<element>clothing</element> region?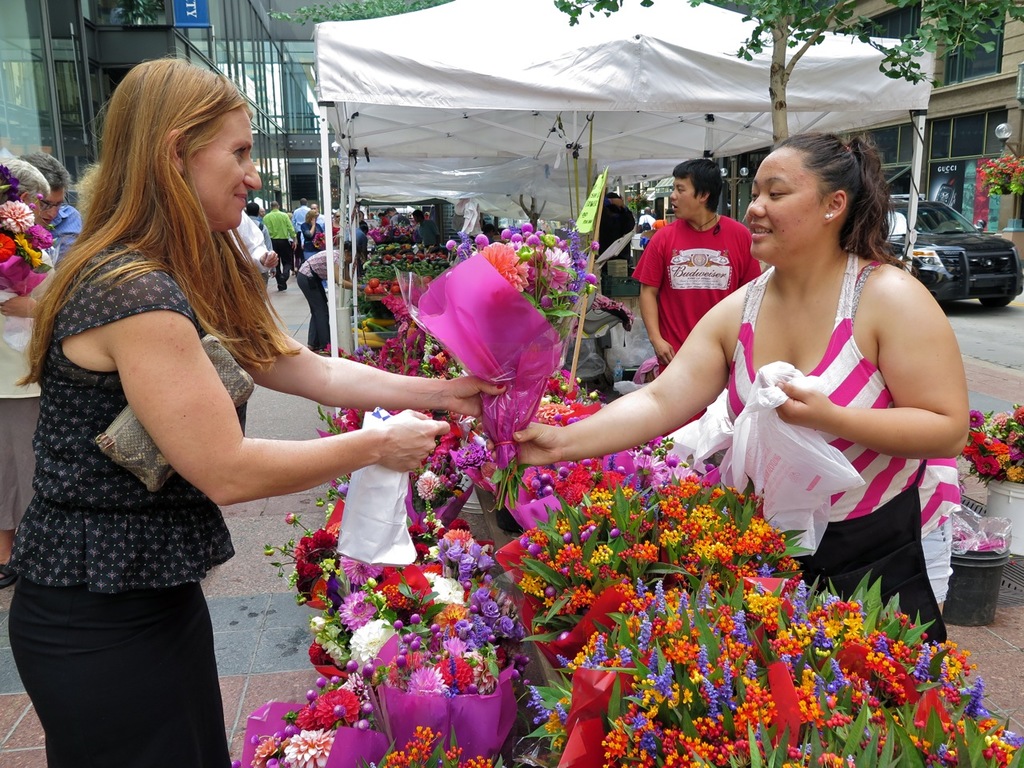
<box>292,248,346,348</box>
